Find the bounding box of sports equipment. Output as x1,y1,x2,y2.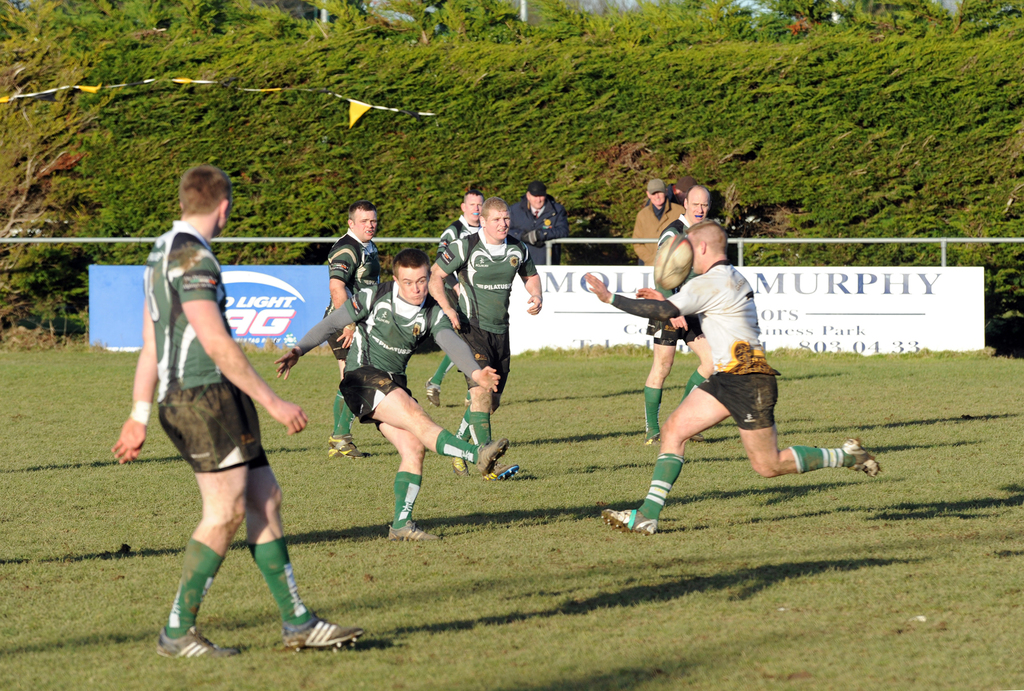
652,234,694,290.
